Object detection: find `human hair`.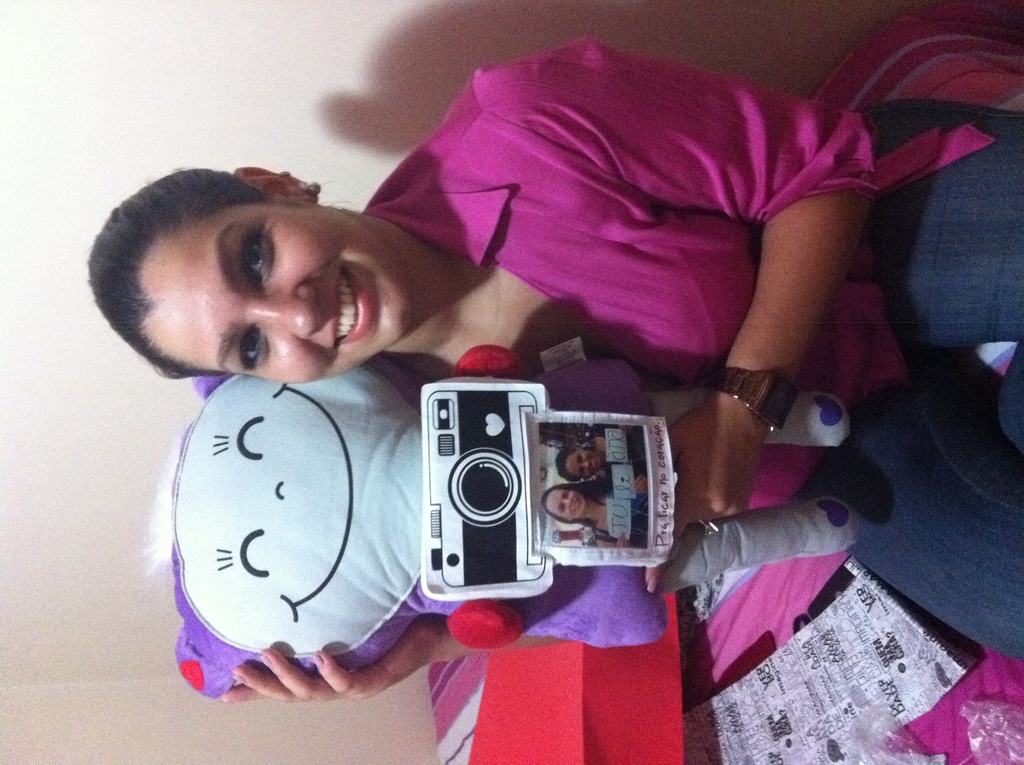
l=80, t=164, r=271, b=374.
